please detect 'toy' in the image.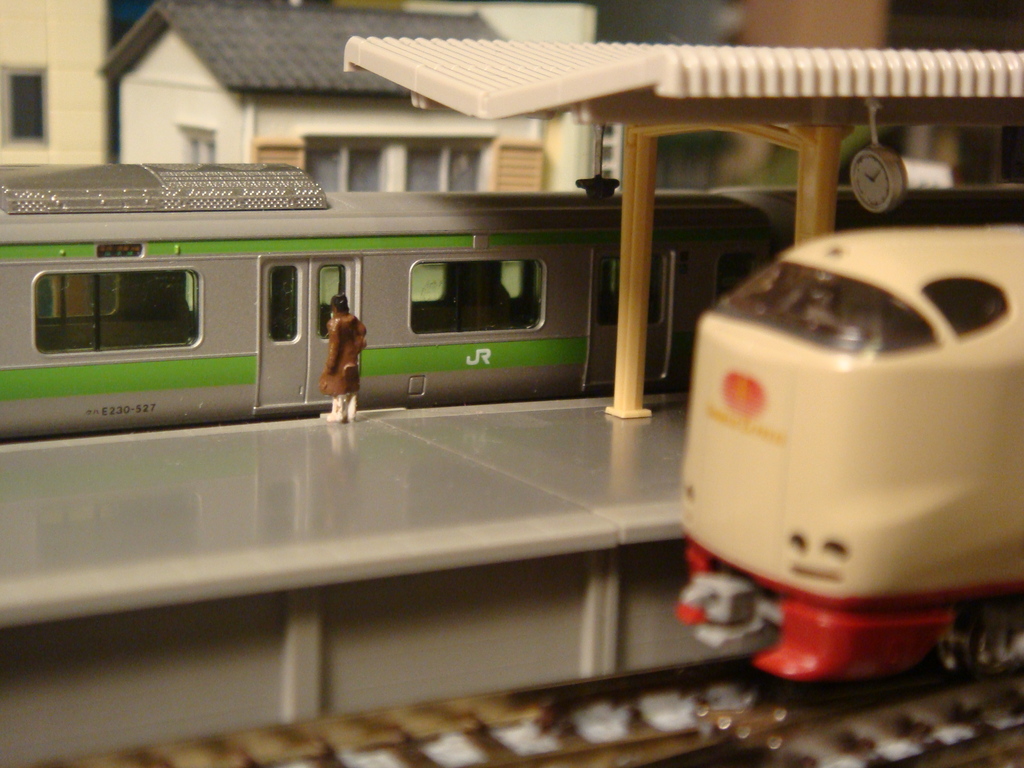
[0,381,1023,767].
